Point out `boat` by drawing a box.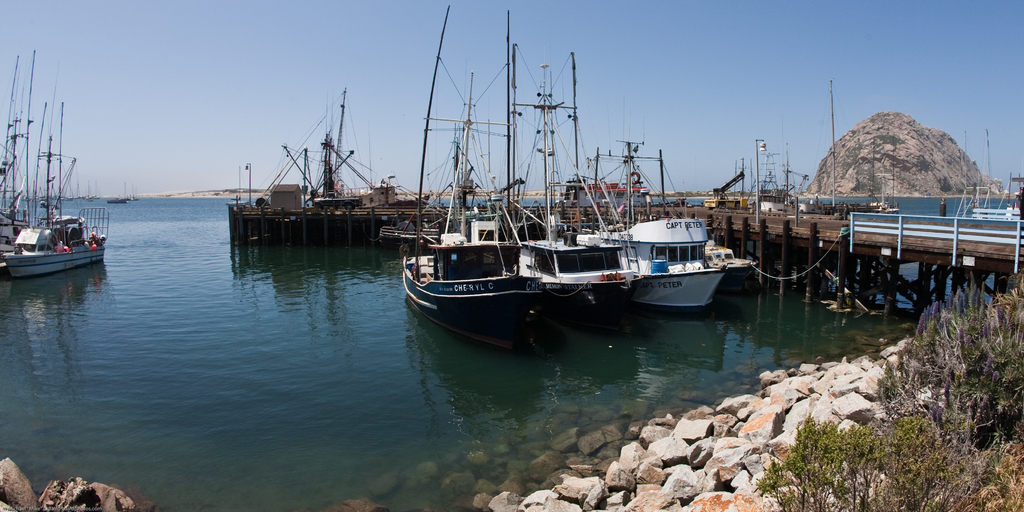
(397, 1, 549, 355).
